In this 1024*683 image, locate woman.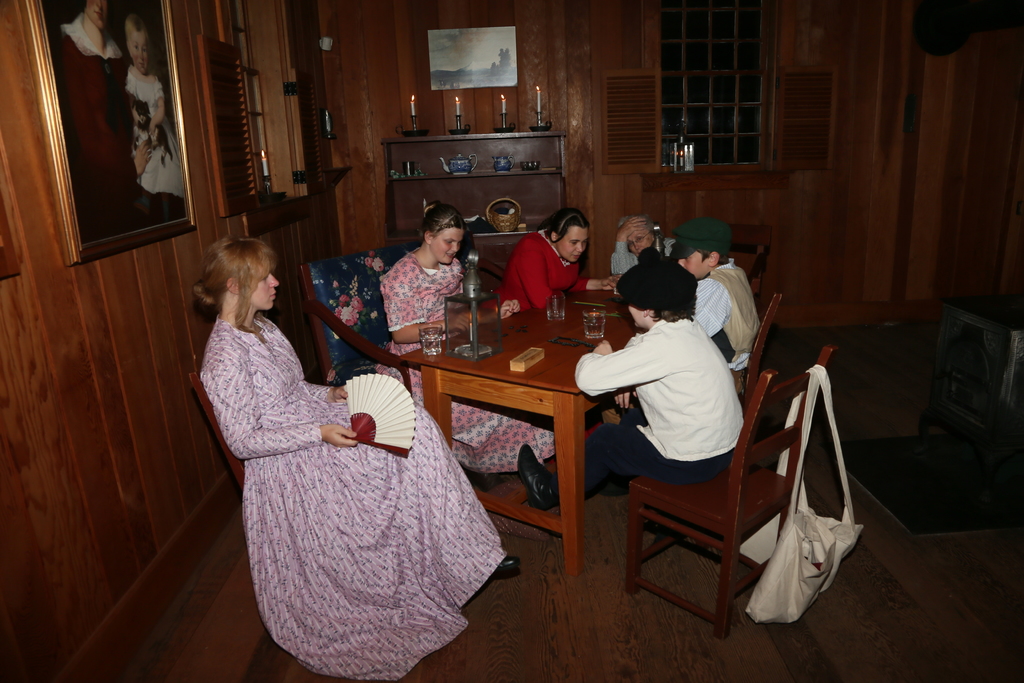
Bounding box: bbox=(380, 195, 568, 506).
